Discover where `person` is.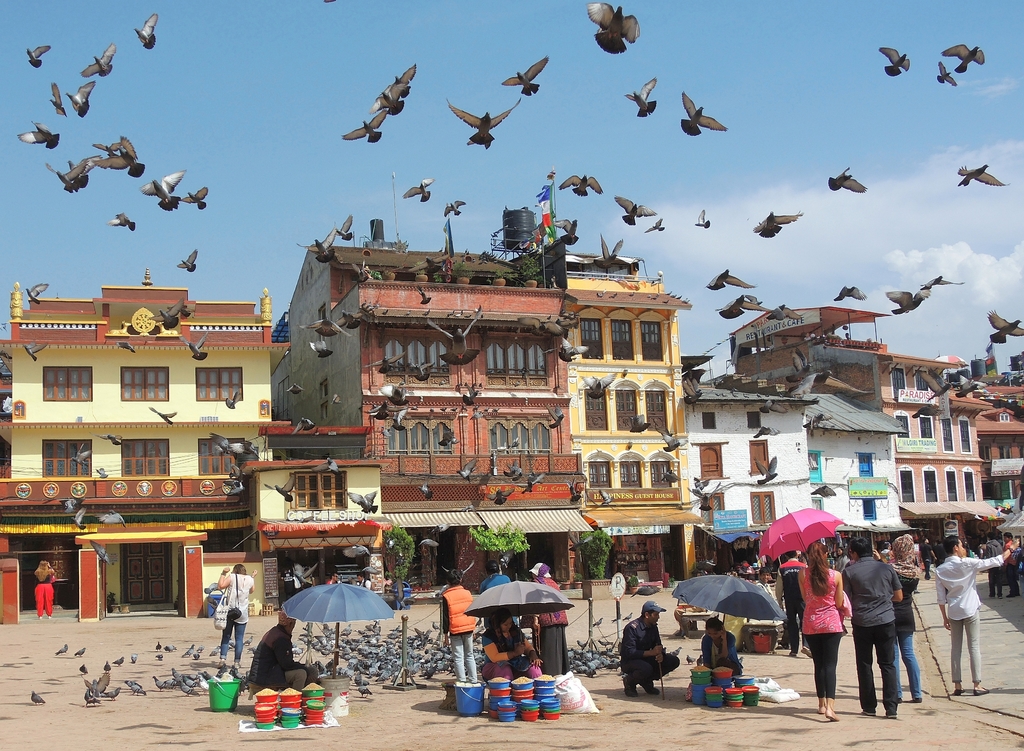
Discovered at {"x1": 215, "y1": 563, "x2": 258, "y2": 665}.
